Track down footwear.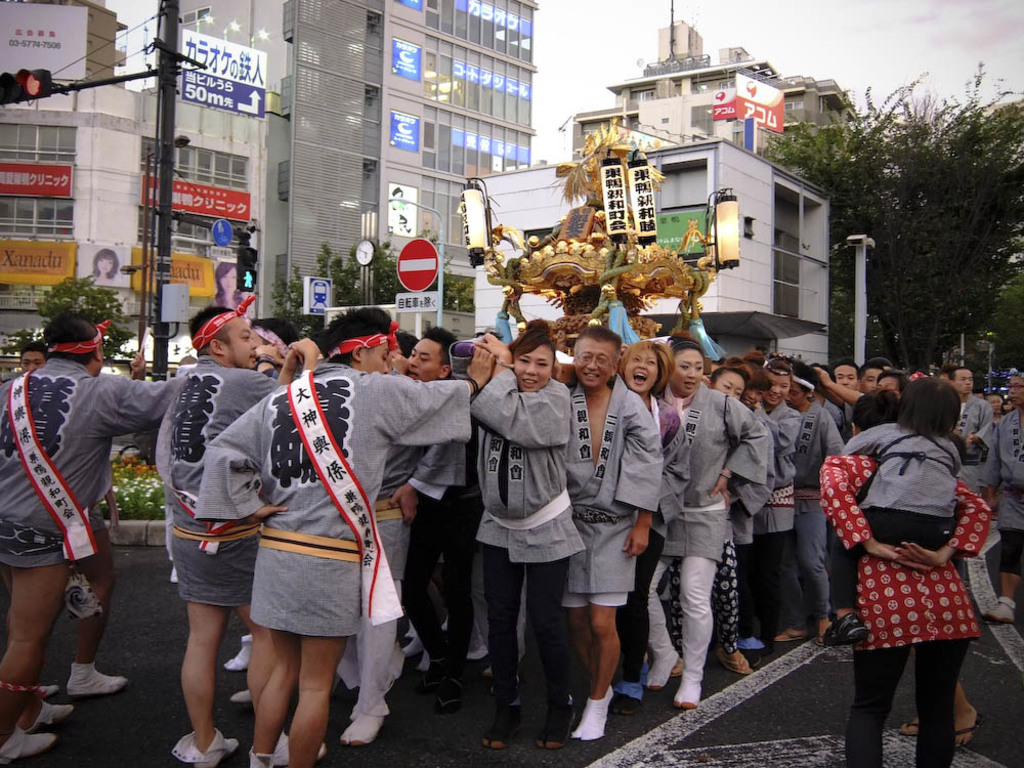
Tracked to l=221, t=632, r=258, b=673.
